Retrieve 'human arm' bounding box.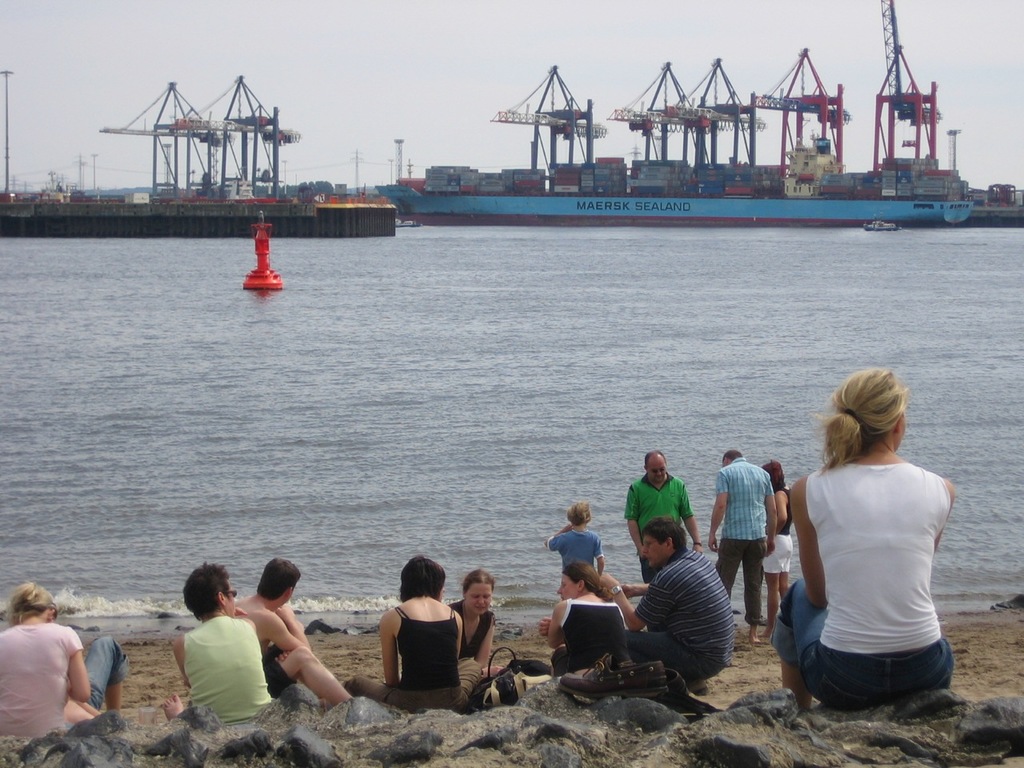
Bounding box: bbox=(378, 614, 395, 684).
